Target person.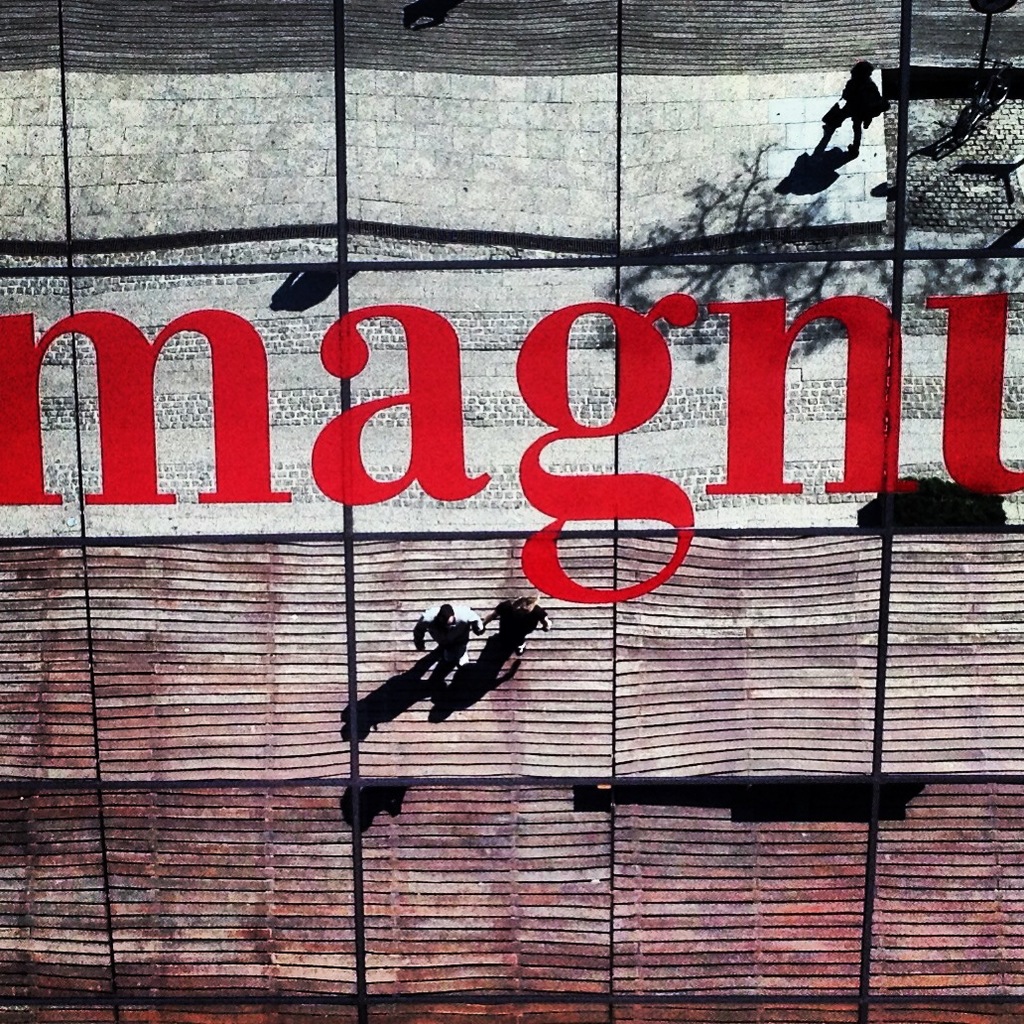
Target region: select_region(406, 601, 487, 675).
